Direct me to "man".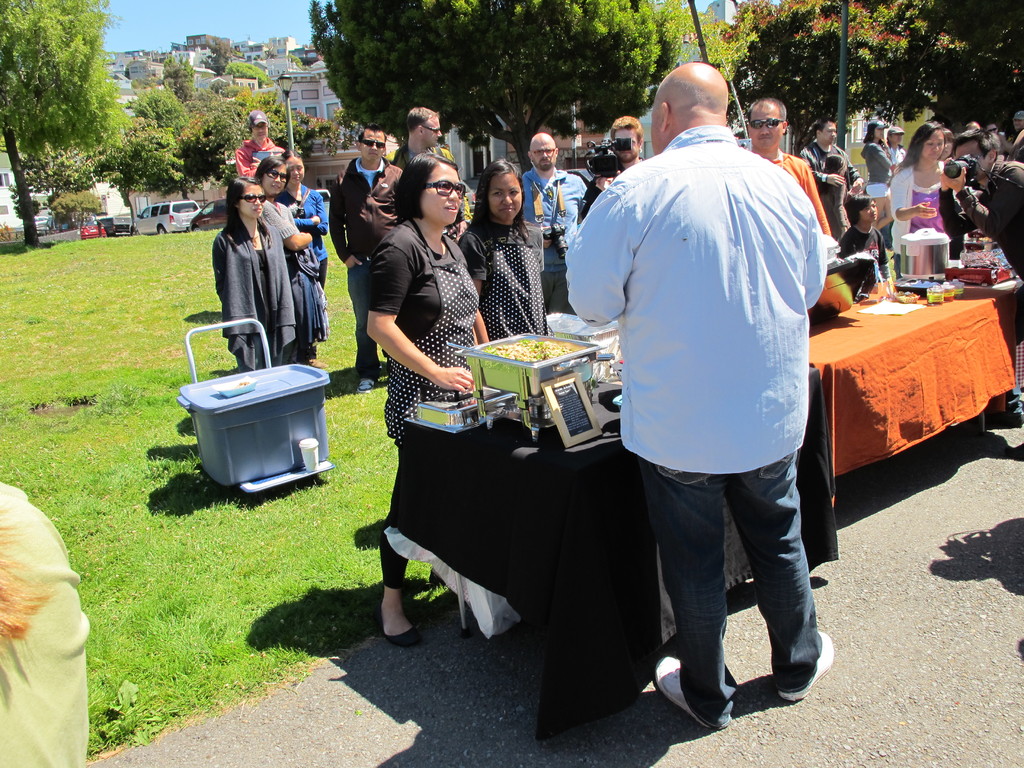
Direction: (left=583, top=118, right=646, bottom=213).
